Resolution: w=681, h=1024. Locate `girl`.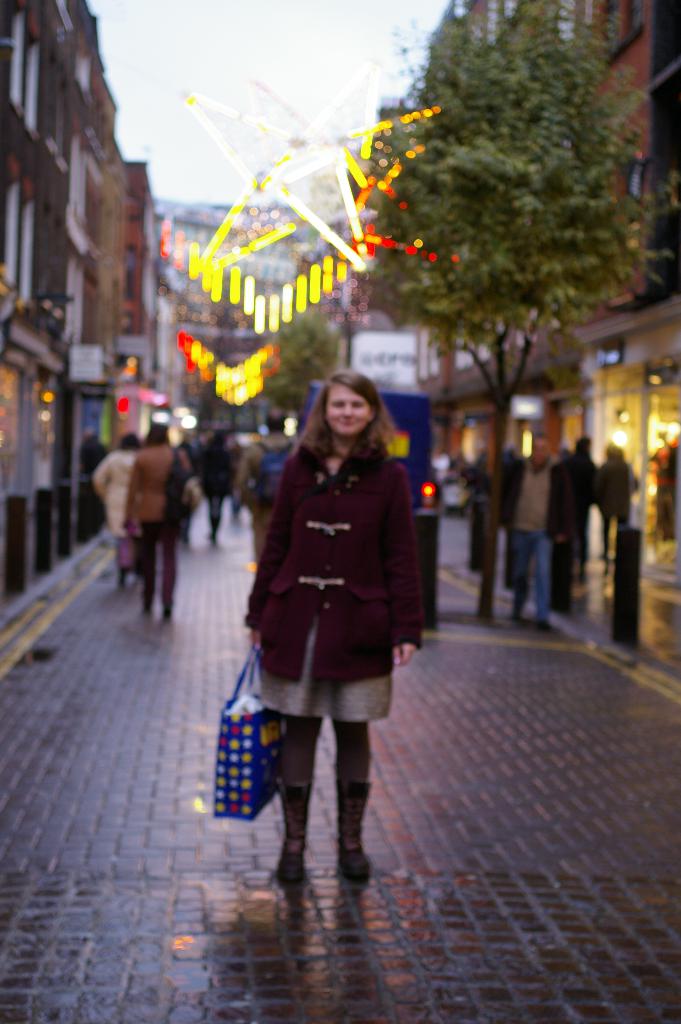
select_region(242, 369, 418, 878).
